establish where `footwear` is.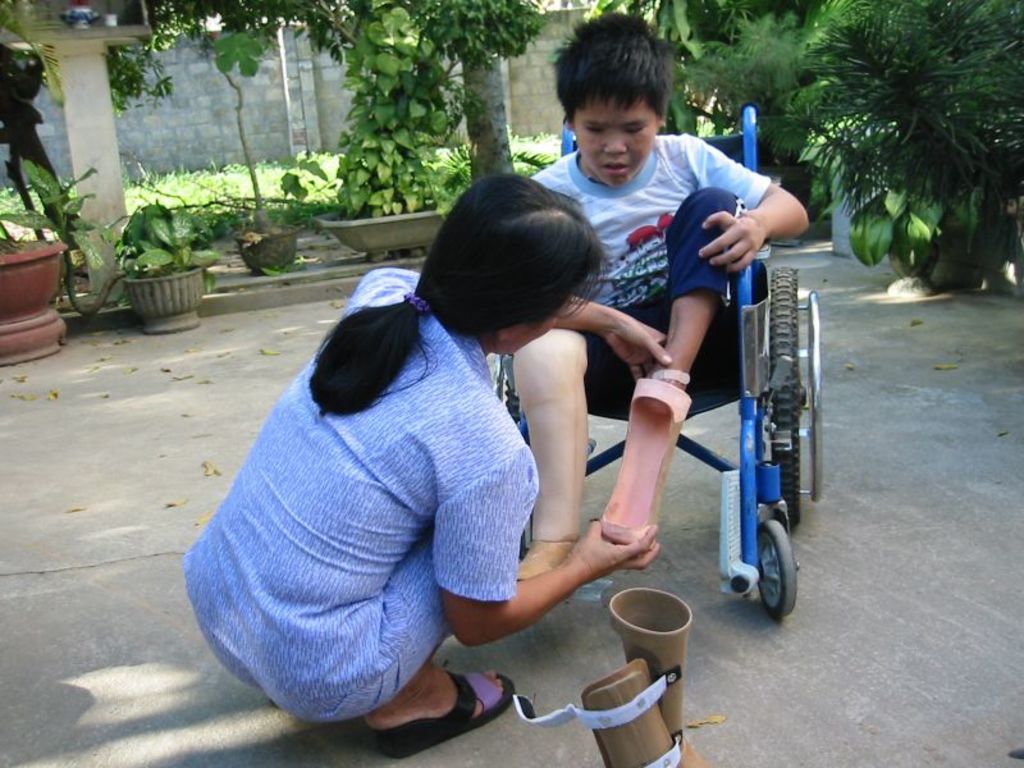
Established at [381,673,520,763].
